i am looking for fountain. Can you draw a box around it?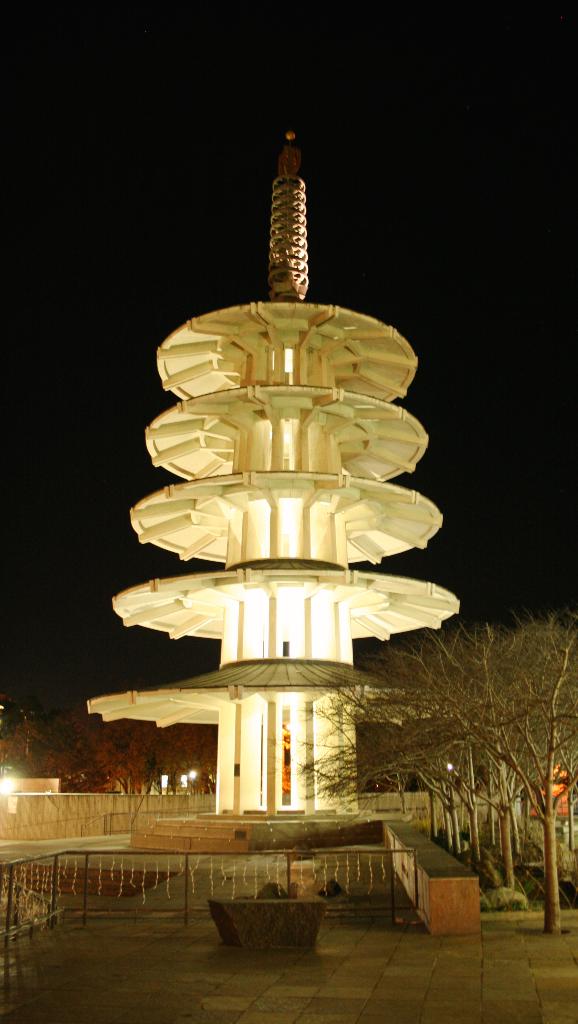
Sure, the bounding box is {"x1": 31, "y1": 108, "x2": 507, "y2": 846}.
